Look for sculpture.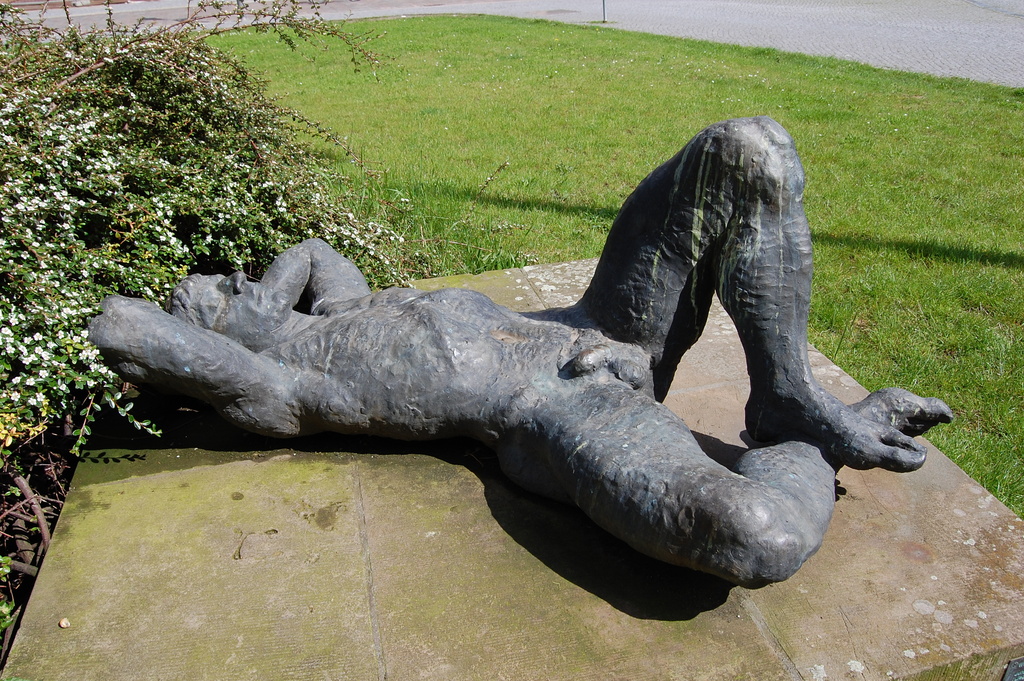
Found: <bbox>83, 94, 936, 657</bbox>.
